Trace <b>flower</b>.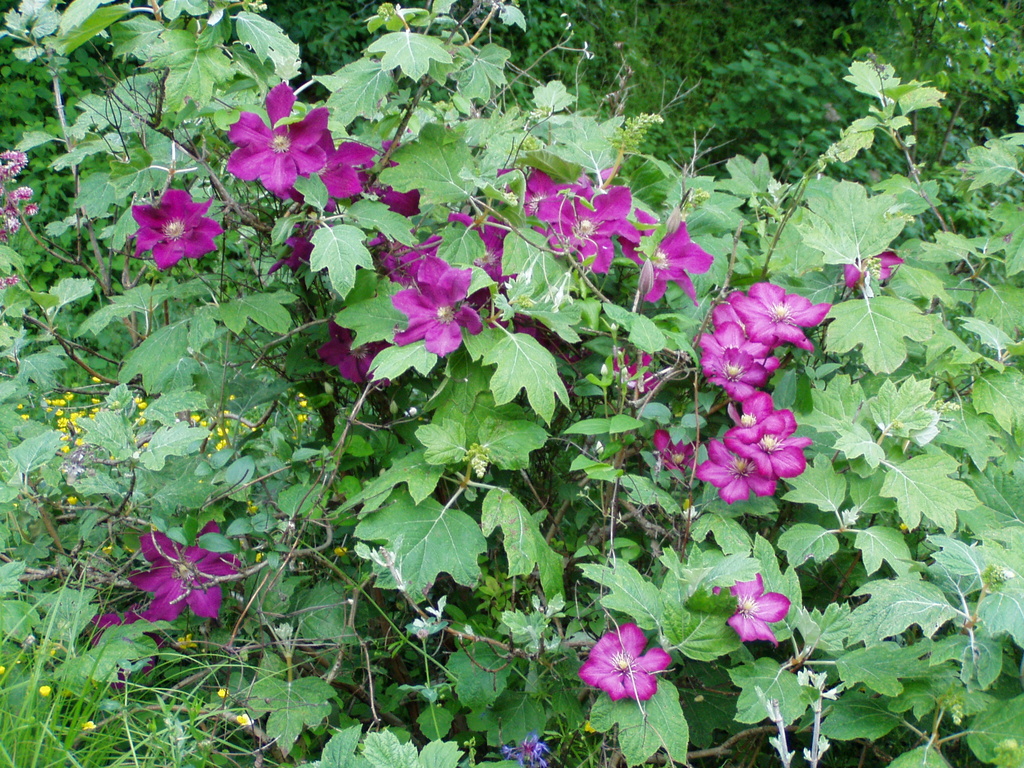
Traced to rect(176, 633, 195, 651).
